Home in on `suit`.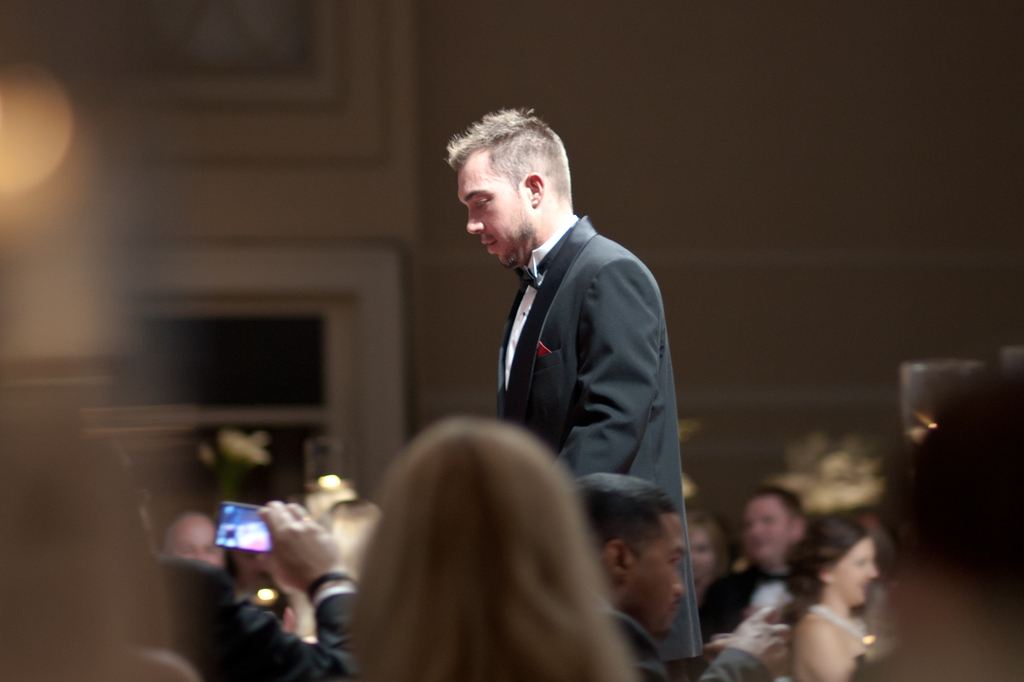
Homed in at 701, 560, 787, 631.
